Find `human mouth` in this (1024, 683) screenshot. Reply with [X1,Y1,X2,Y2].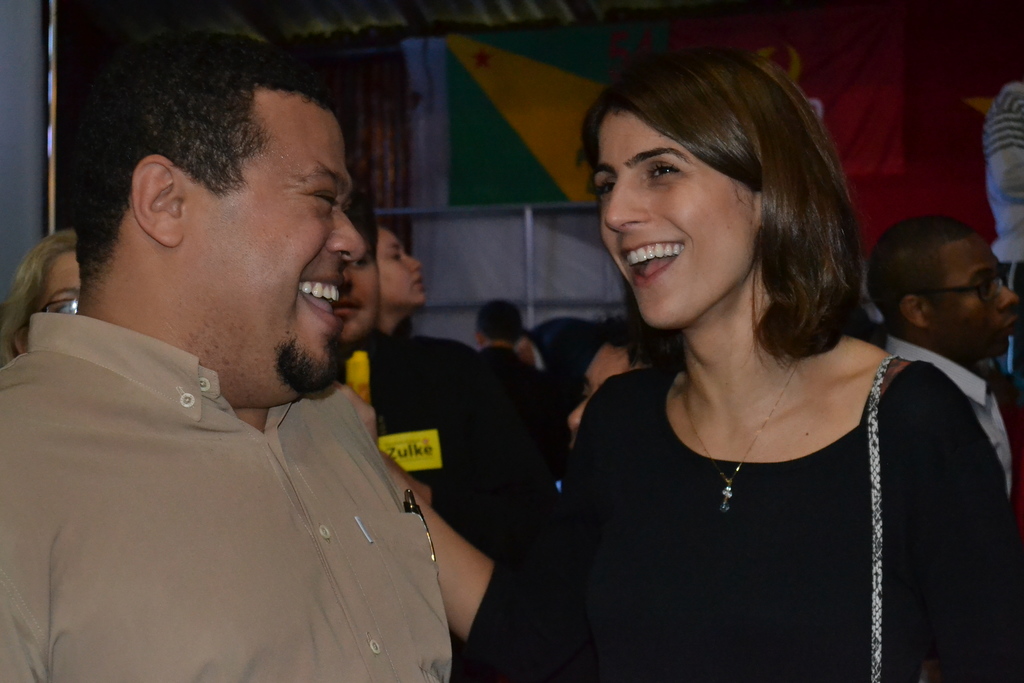
[620,238,685,282].
